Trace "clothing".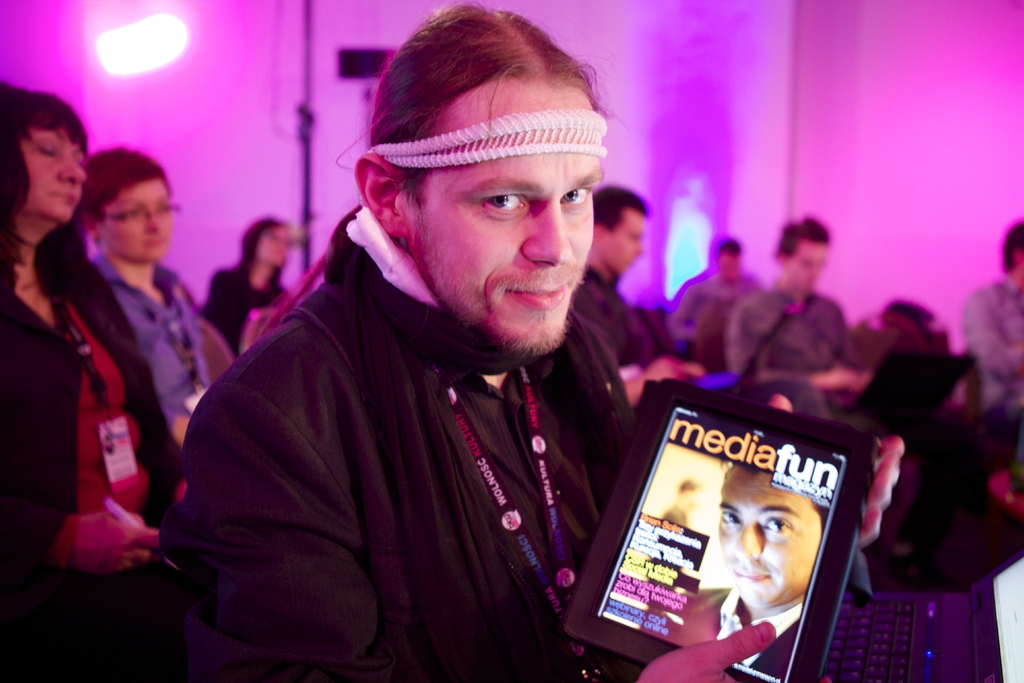
Traced to 676/267/764/383.
